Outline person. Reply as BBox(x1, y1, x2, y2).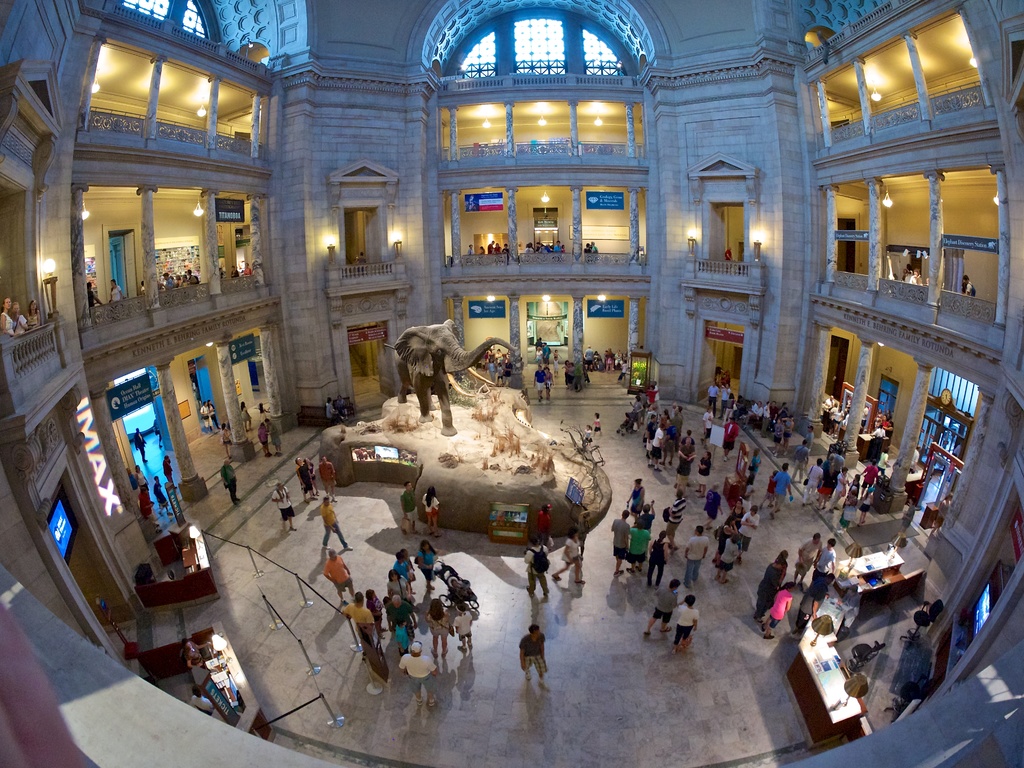
BBox(452, 577, 476, 619).
